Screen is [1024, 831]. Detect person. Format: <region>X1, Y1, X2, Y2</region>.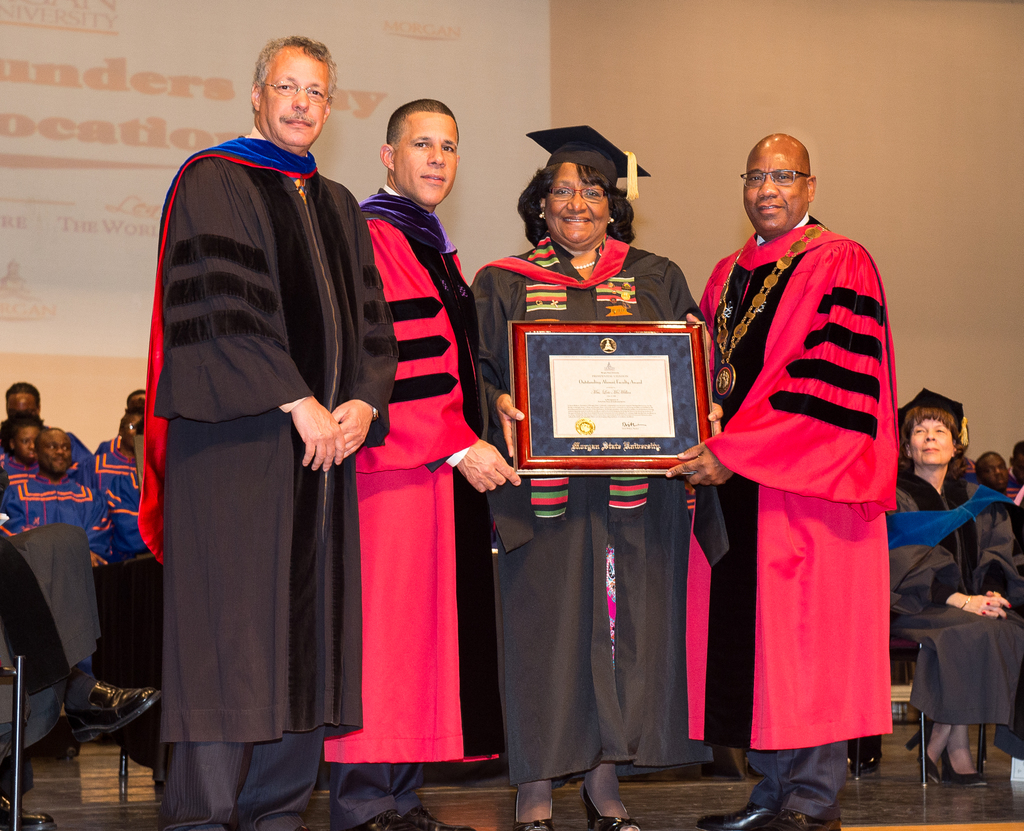
<region>973, 446, 1018, 496</region>.
